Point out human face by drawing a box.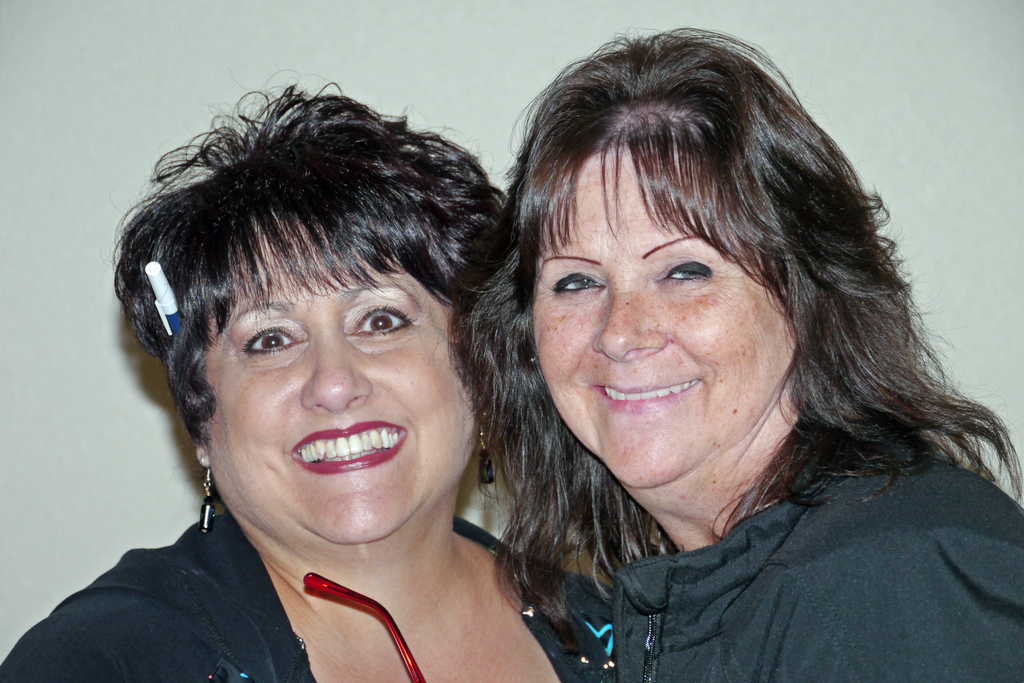
<box>208,222,497,528</box>.
